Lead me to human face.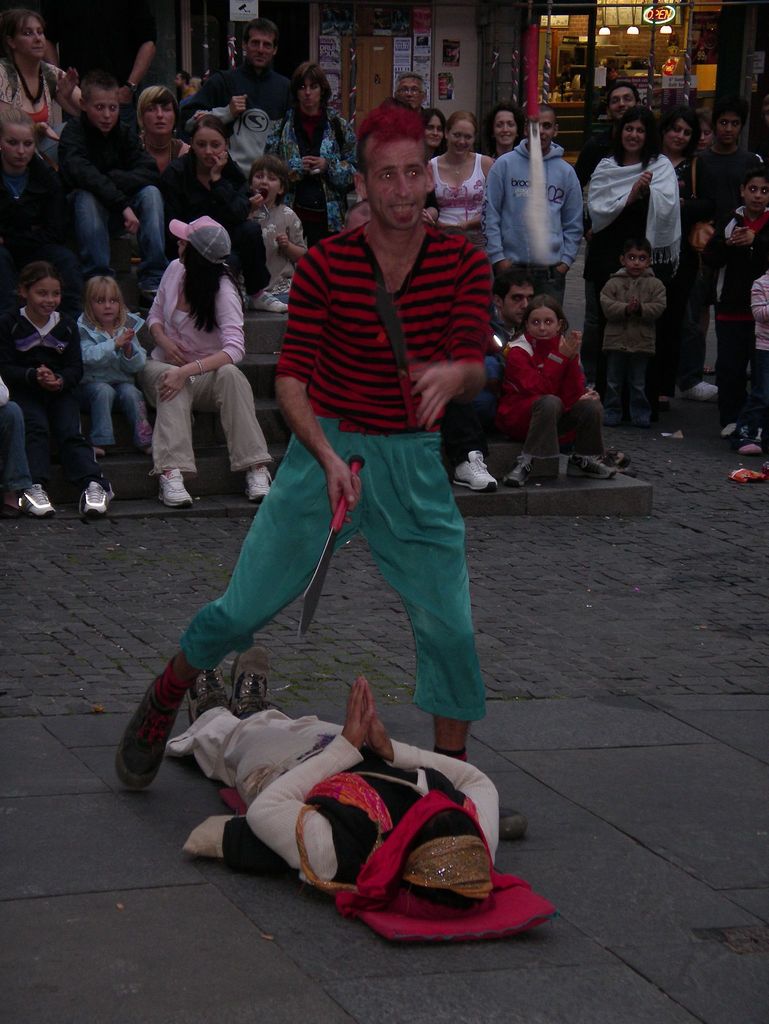
Lead to 191 126 224 164.
